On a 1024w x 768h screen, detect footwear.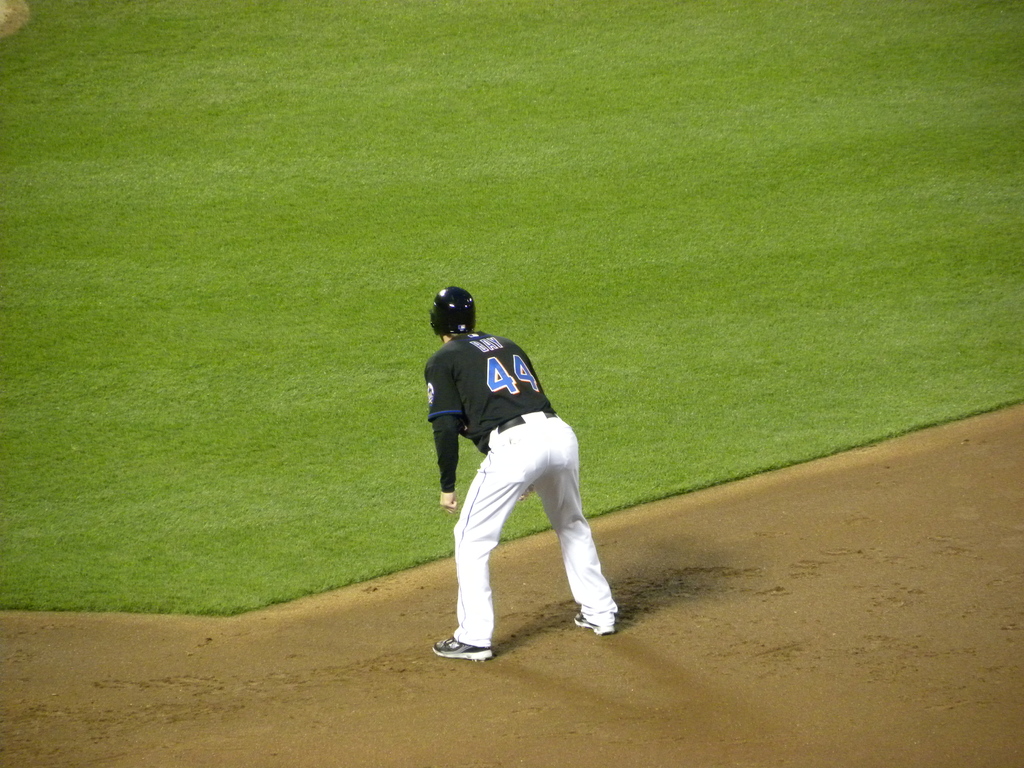
crop(430, 639, 494, 663).
